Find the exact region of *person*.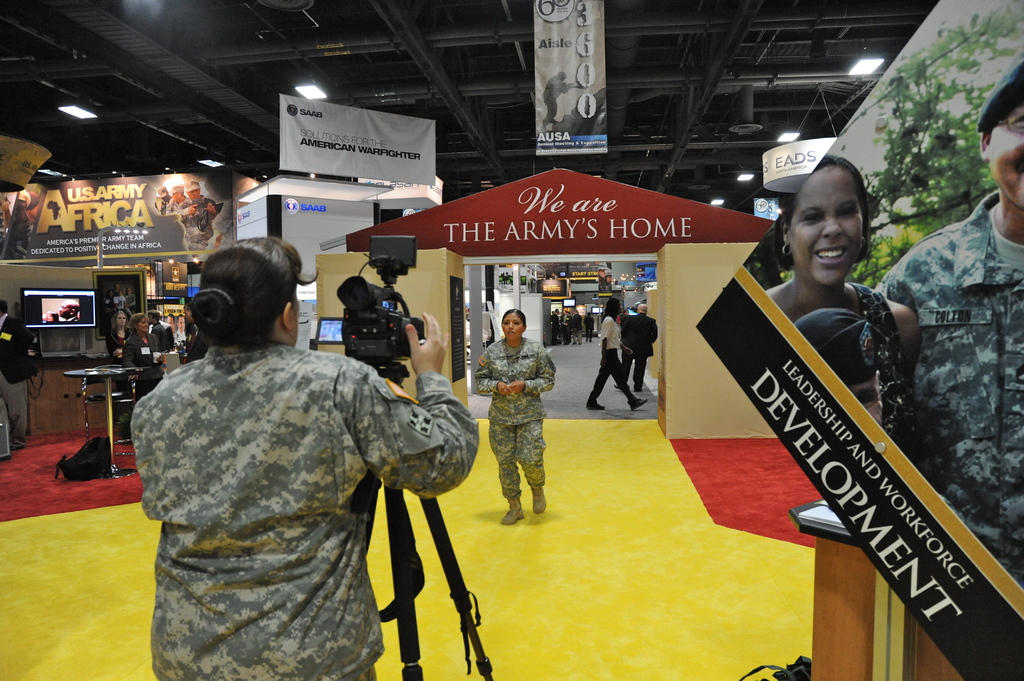
Exact region: [142, 230, 483, 680].
